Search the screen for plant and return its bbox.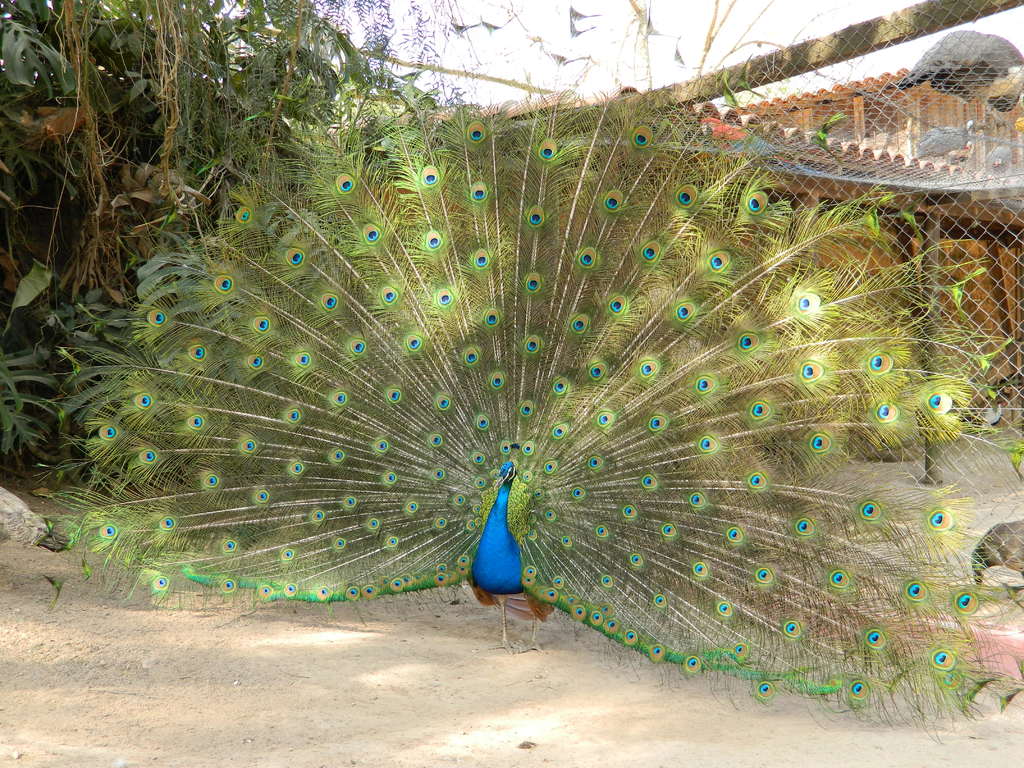
Found: x1=0, y1=253, x2=136, y2=482.
